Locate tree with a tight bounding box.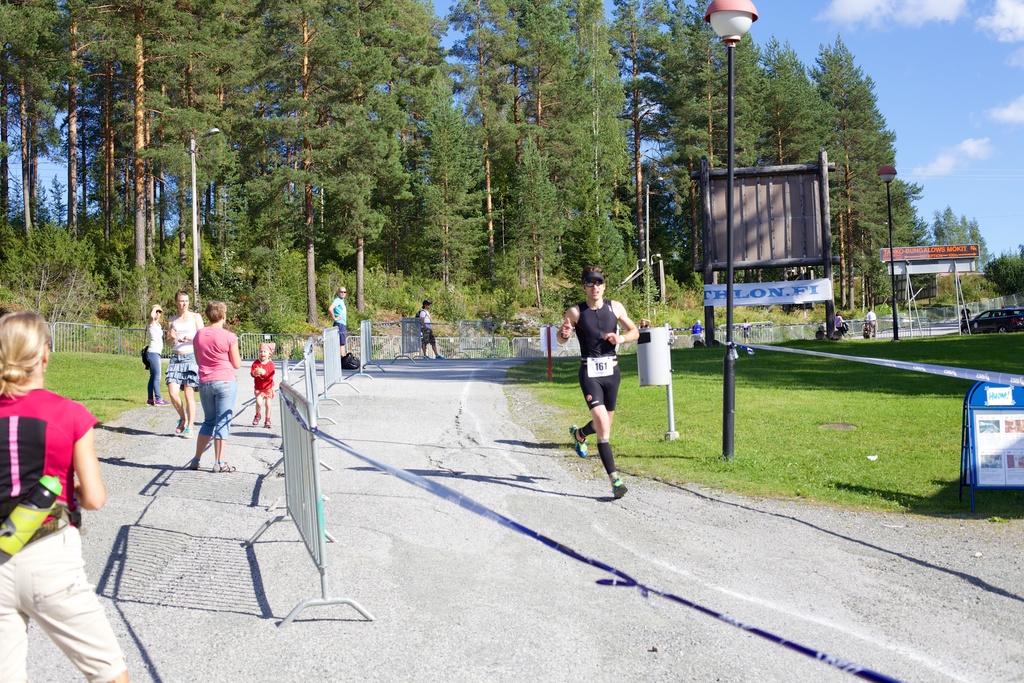
rect(825, 51, 930, 310).
